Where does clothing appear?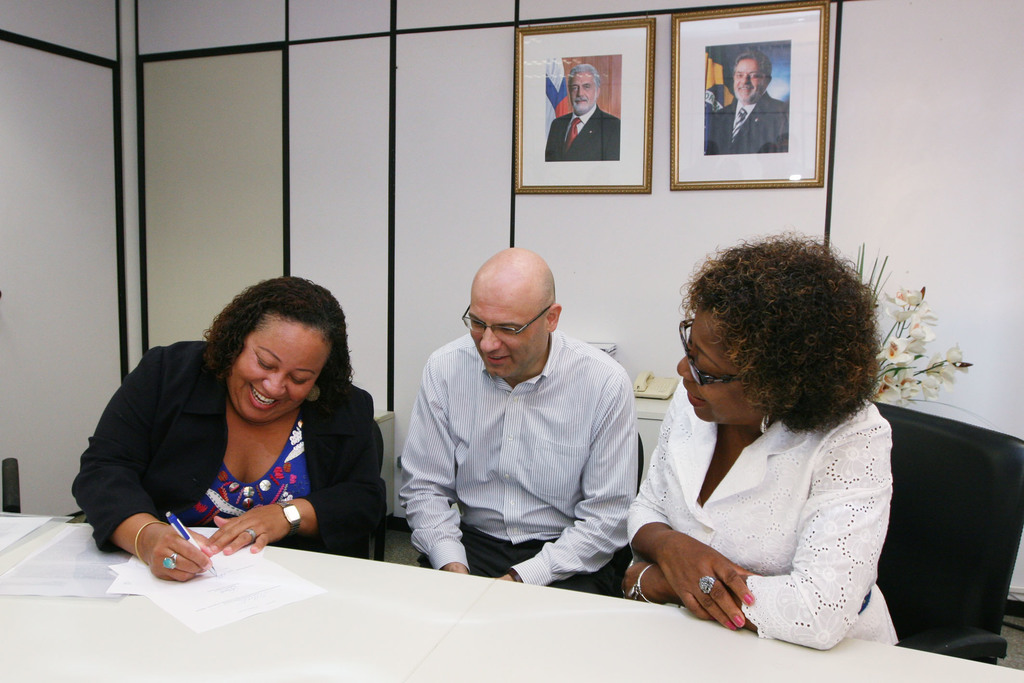
Appears at 84/354/388/575.
